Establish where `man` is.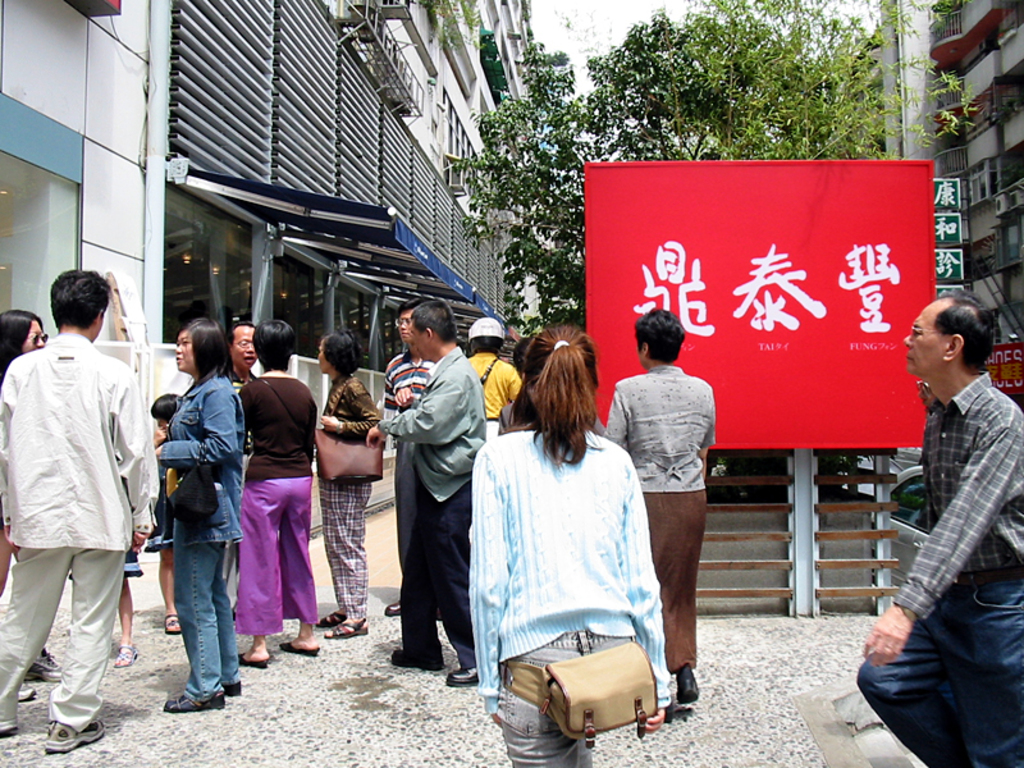
Established at select_region(861, 291, 1023, 767).
